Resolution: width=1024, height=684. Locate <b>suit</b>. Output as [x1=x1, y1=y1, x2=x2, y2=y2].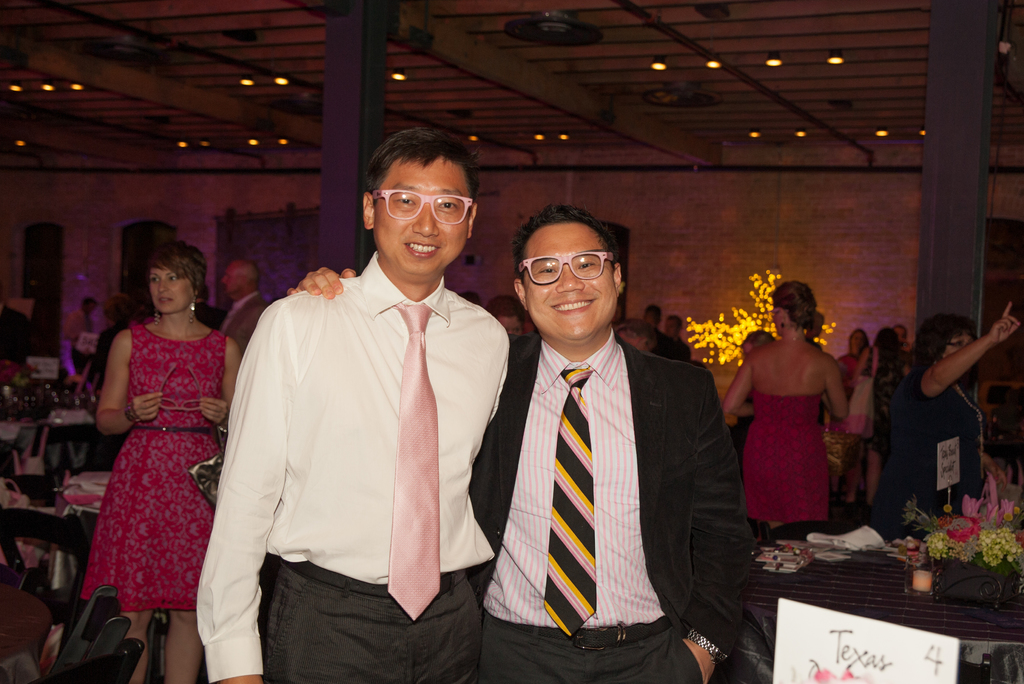
[x1=221, y1=295, x2=269, y2=353].
